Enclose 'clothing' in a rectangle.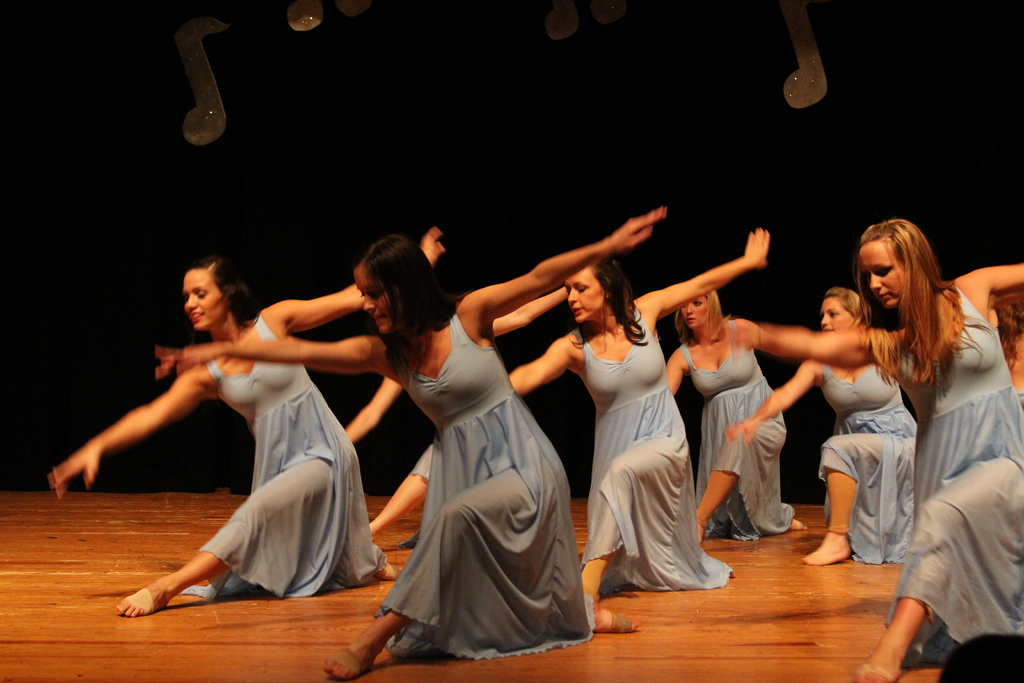
bbox(816, 357, 918, 567).
